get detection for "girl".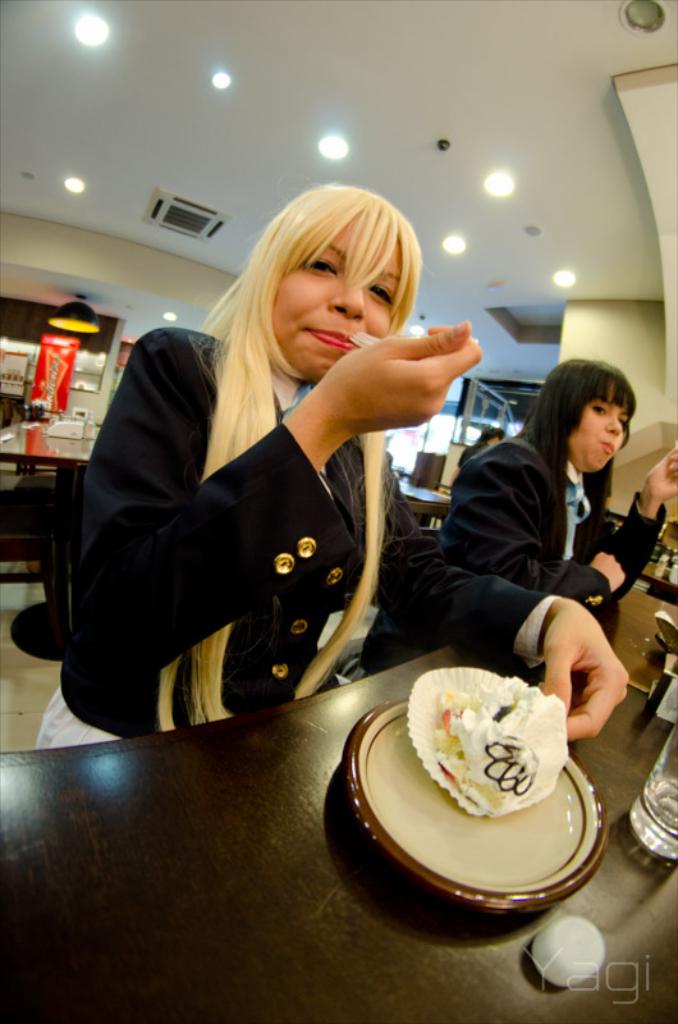
Detection: x1=32 y1=173 x2=627 y2=755.
